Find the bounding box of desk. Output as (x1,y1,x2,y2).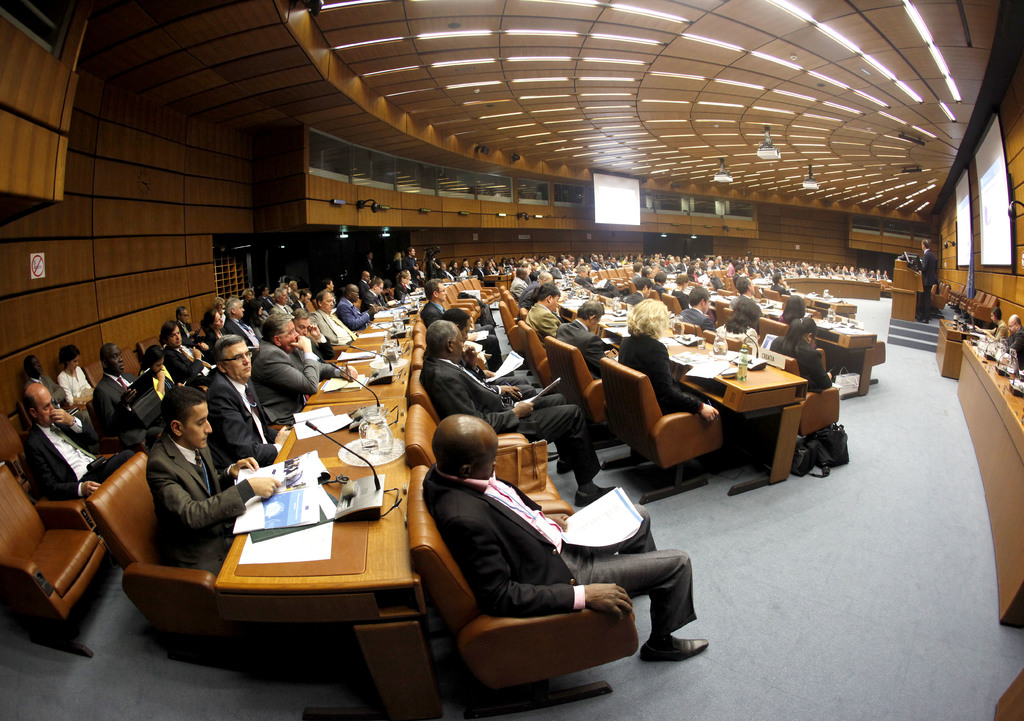
(956,341,1023,627).
